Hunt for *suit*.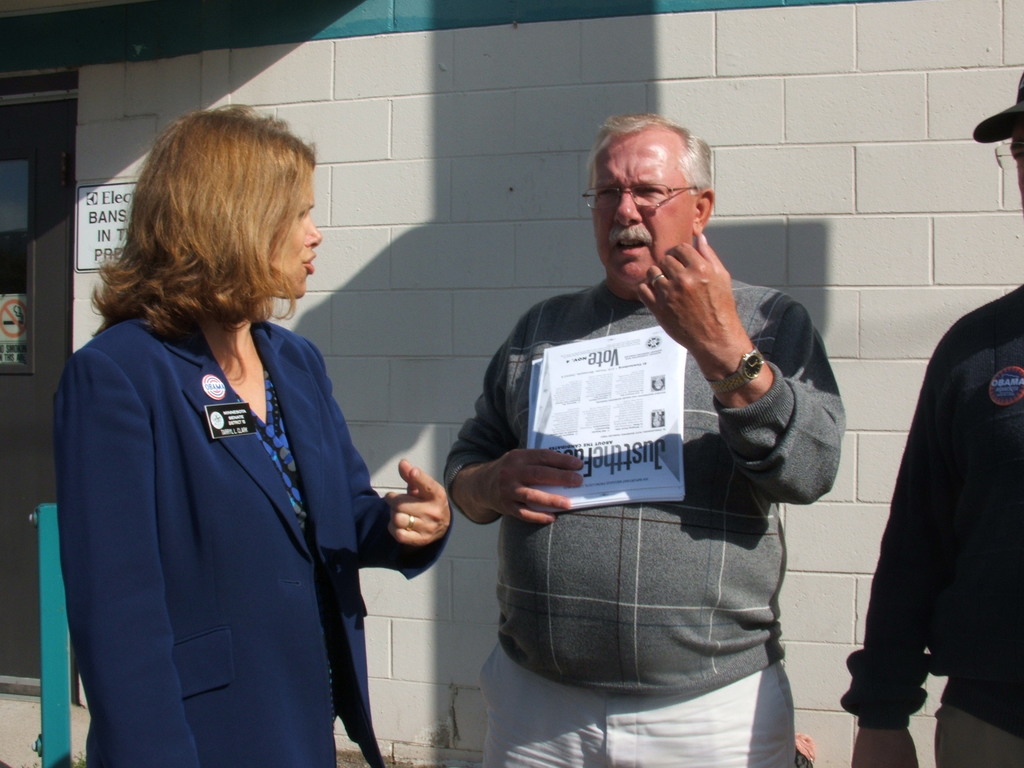
Hunted down at 45/240/424/757.
